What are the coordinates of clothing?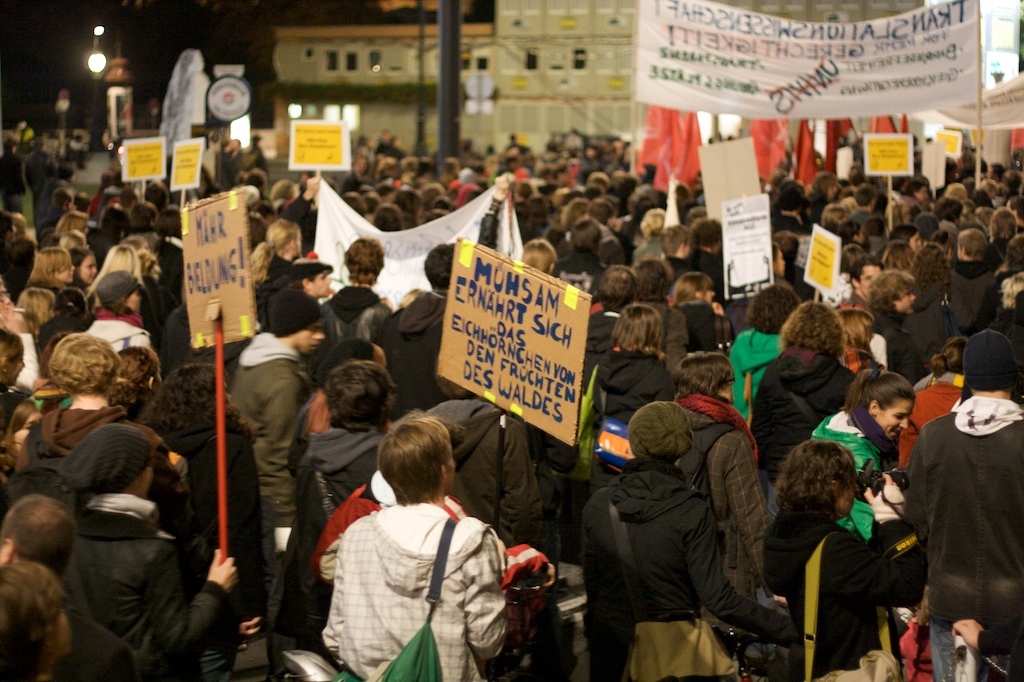
Rect(577, 343, 669, 443).
